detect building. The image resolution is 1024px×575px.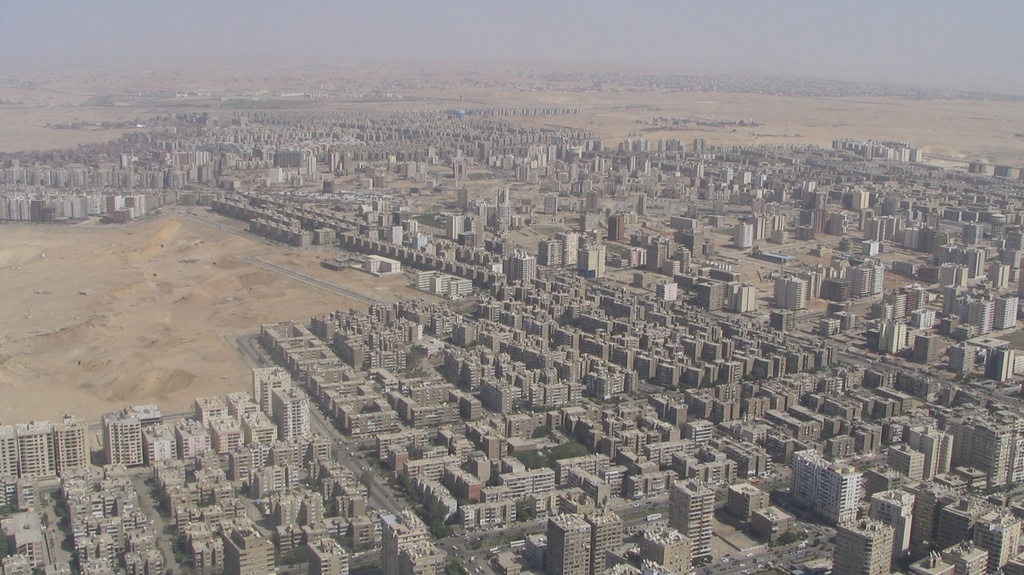
196,398,225,432.
